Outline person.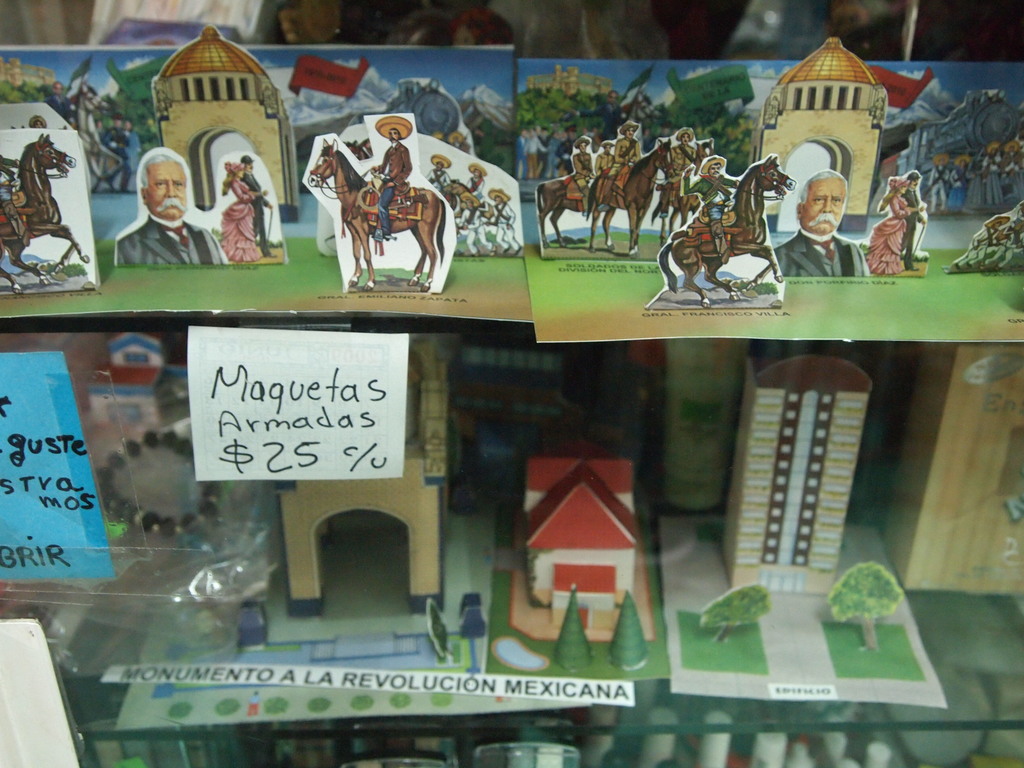
Outline: Rect(1003, 140, 1020, 201).
